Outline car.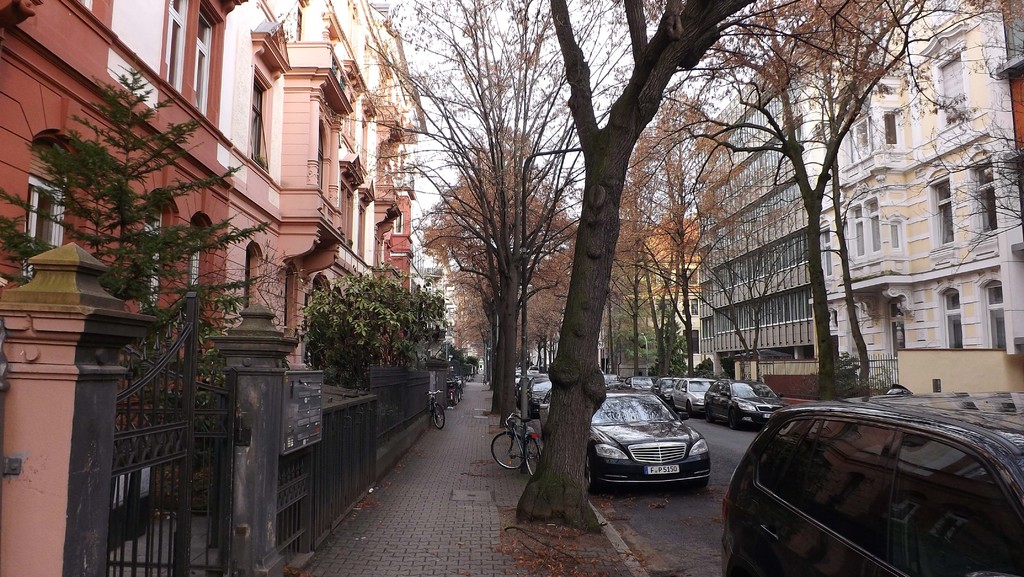
Outline: [x1=726, y1=386, x2=1023, y2=576].
